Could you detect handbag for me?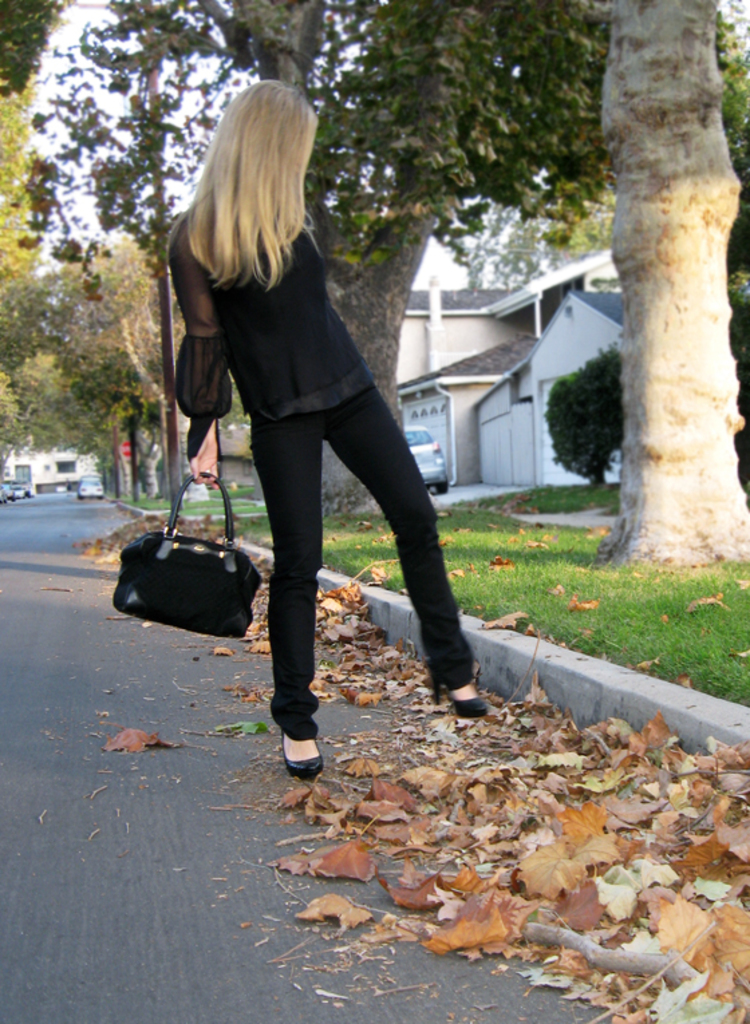
Detection result: bbox(108, 471, 264, 645).
